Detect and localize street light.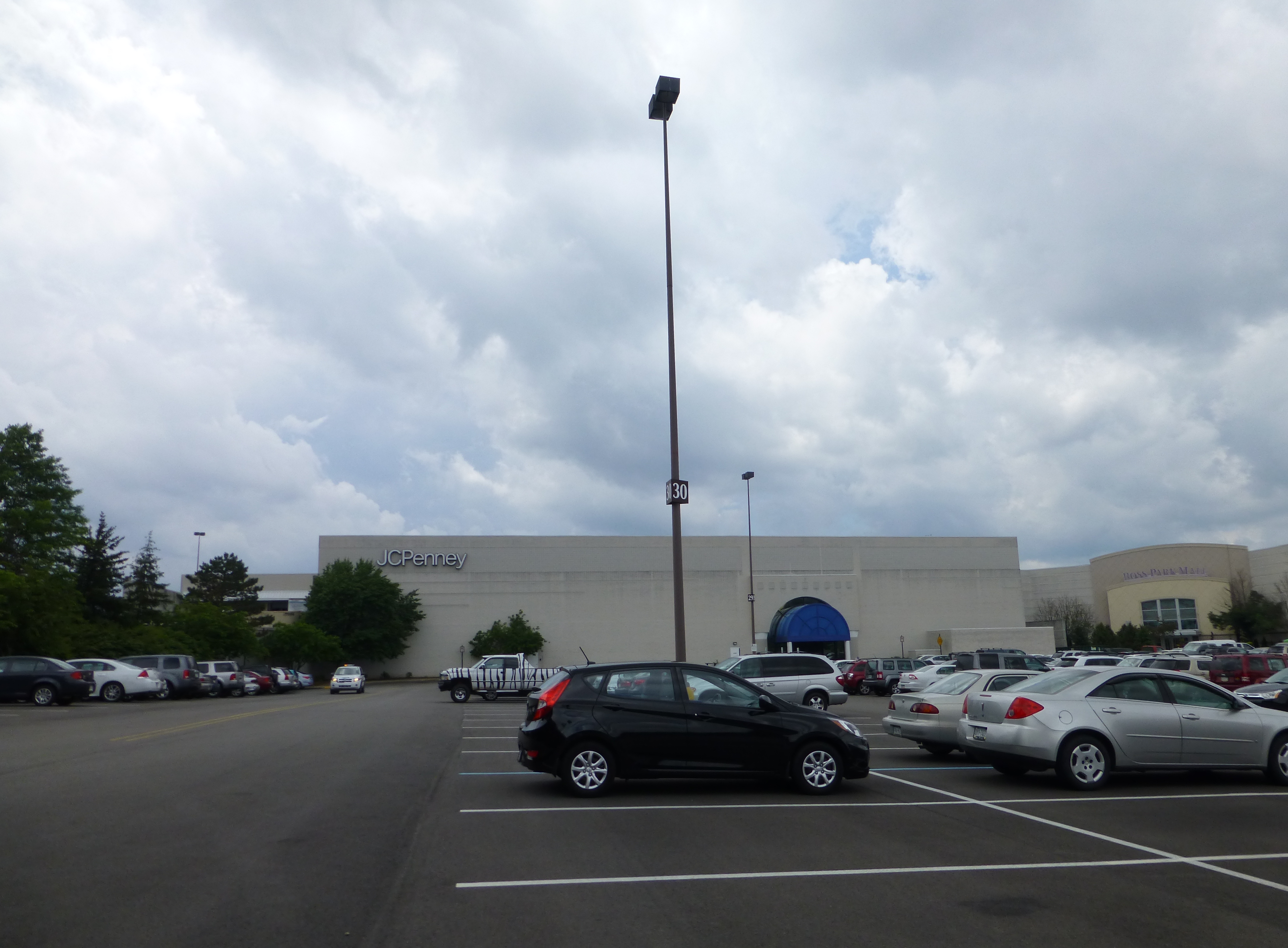
Localized at (x1=226, y1=143, x2=230, y2=198).
